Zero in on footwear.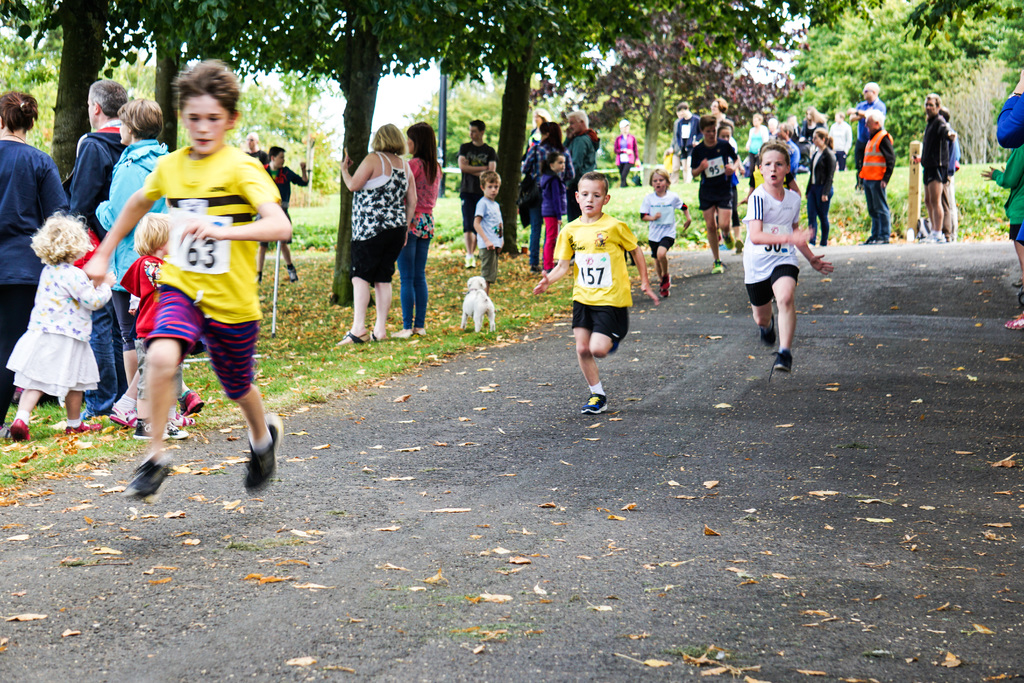
Zeroed in: locate(581, 393, 609, 415).
